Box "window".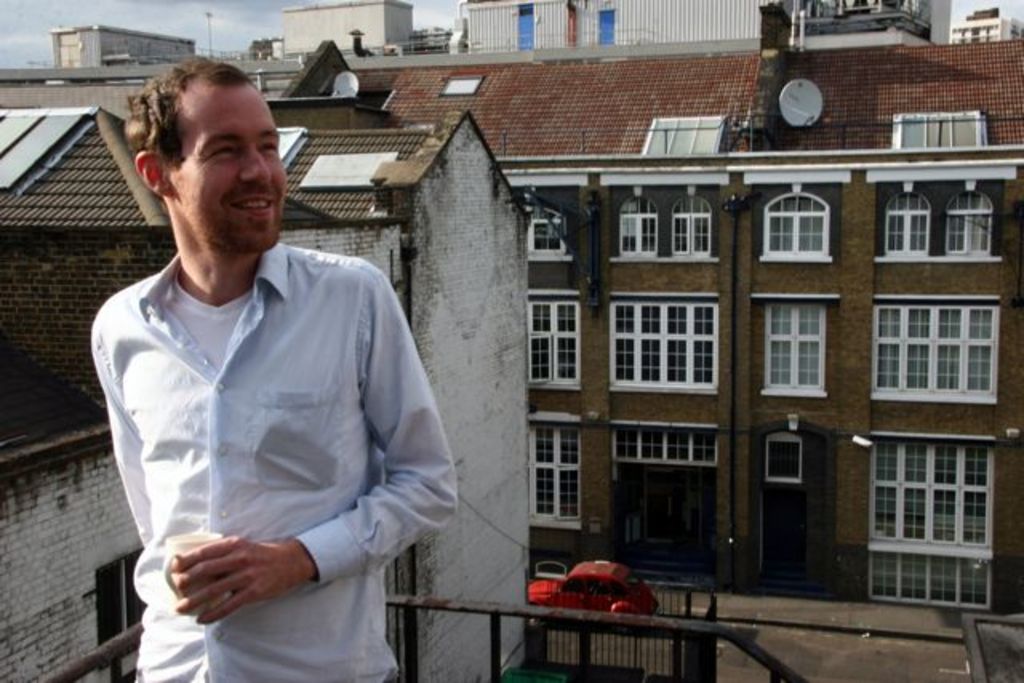
box(872, 304, 997, 406).
